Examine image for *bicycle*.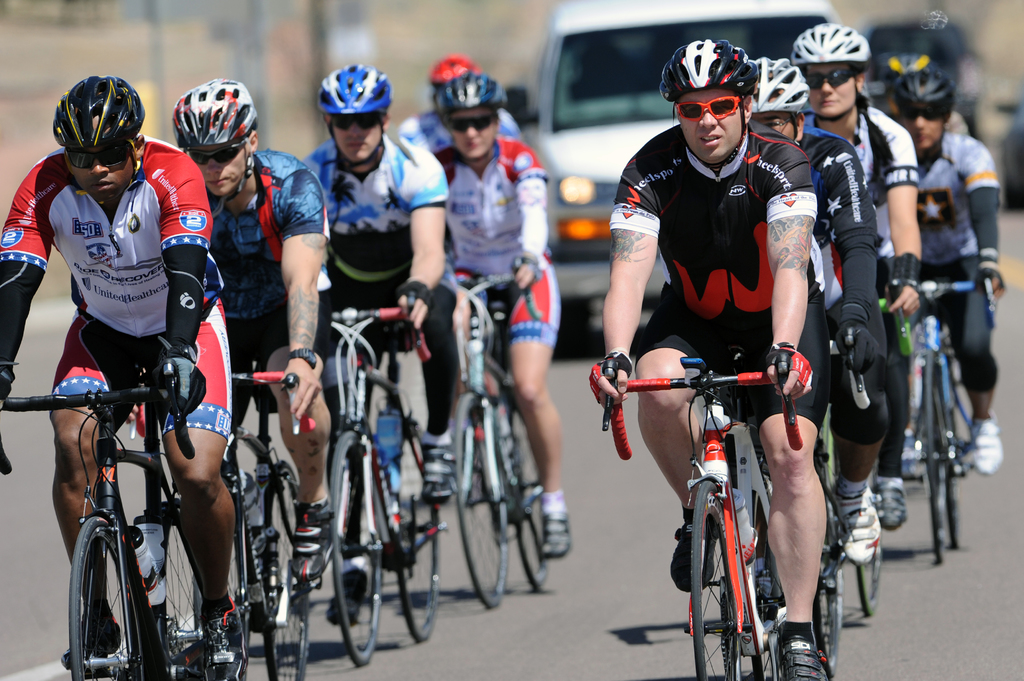
Examination result: {"left": 732, "top": 328, "right": 874, "bottom": 680}.
